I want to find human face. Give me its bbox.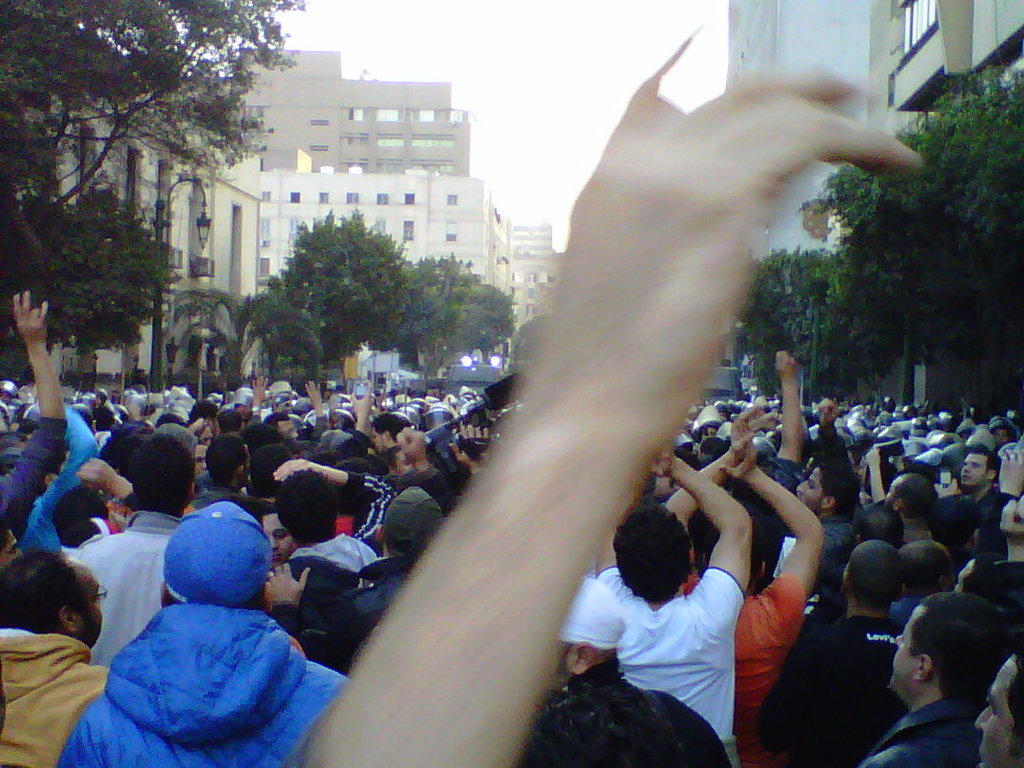
BBox(893, 595, 930, 693).
